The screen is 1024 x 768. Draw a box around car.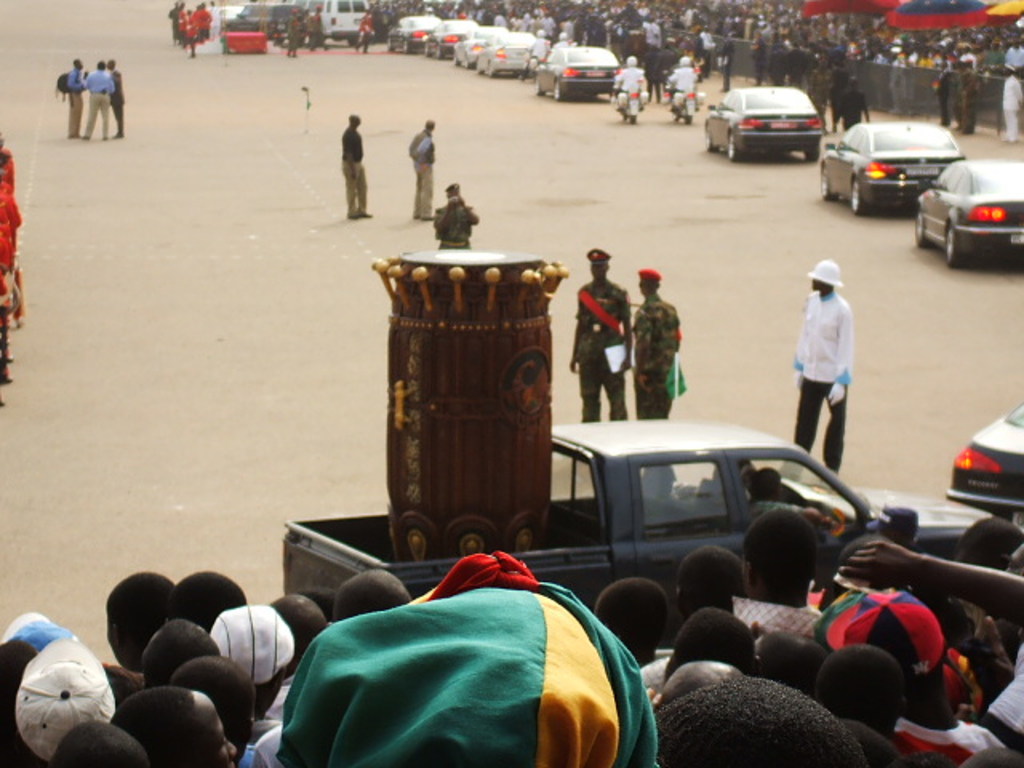
301:0:376:45.
